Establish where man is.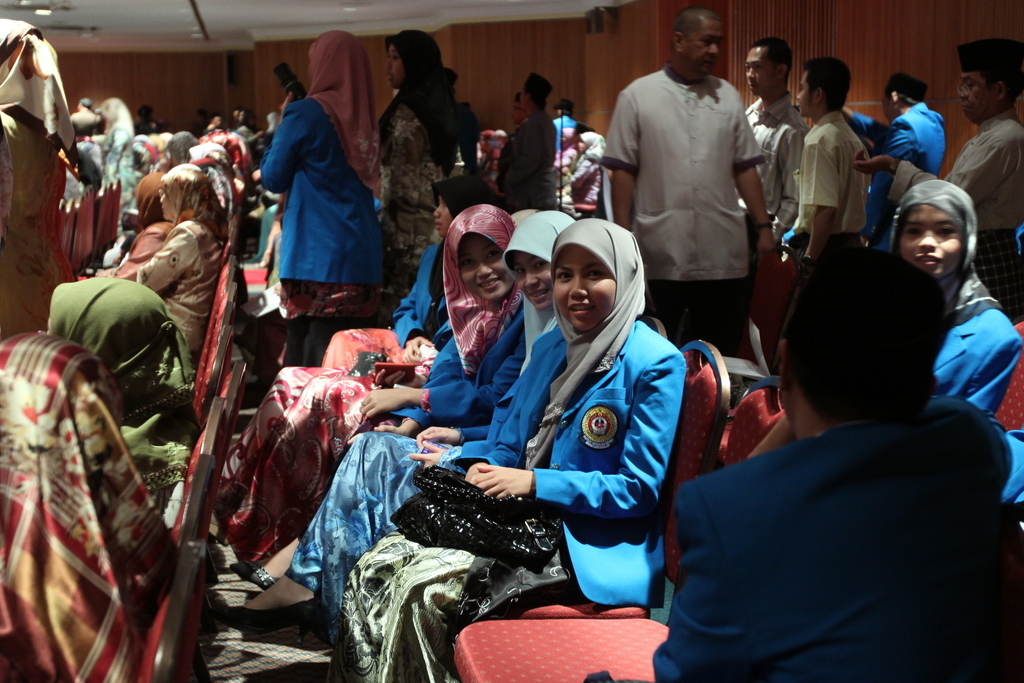
Established at BBox(593, 0, 777, 383).
